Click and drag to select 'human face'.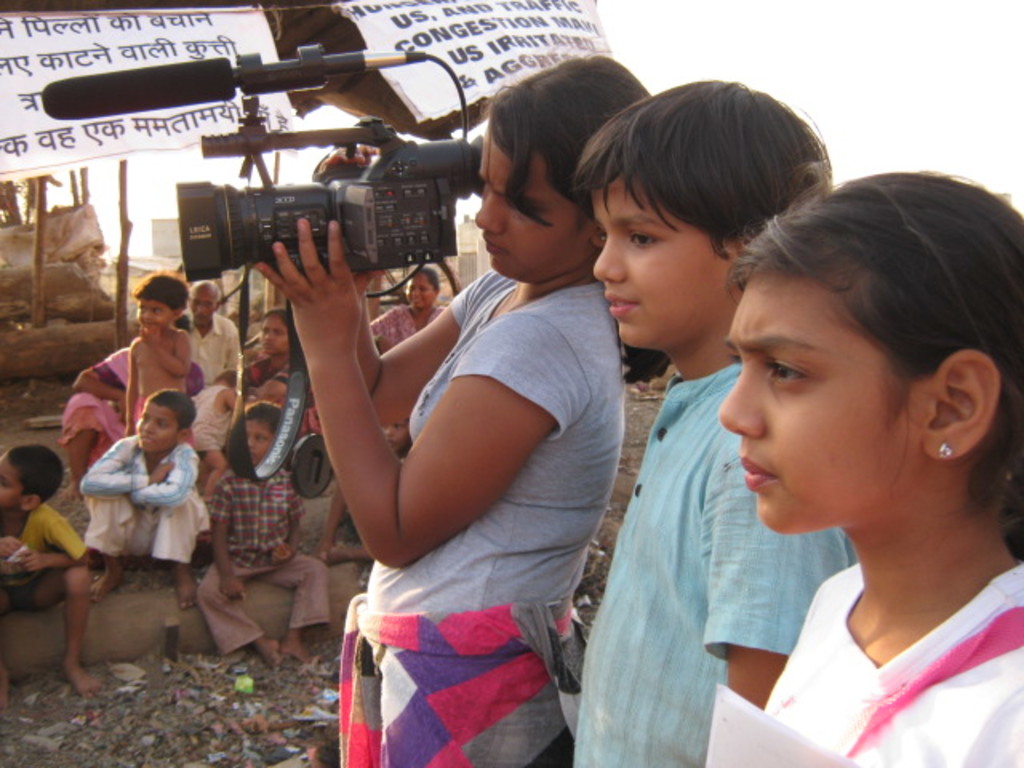
Selection: [left=190, top=290, right=218, bottom=317].
